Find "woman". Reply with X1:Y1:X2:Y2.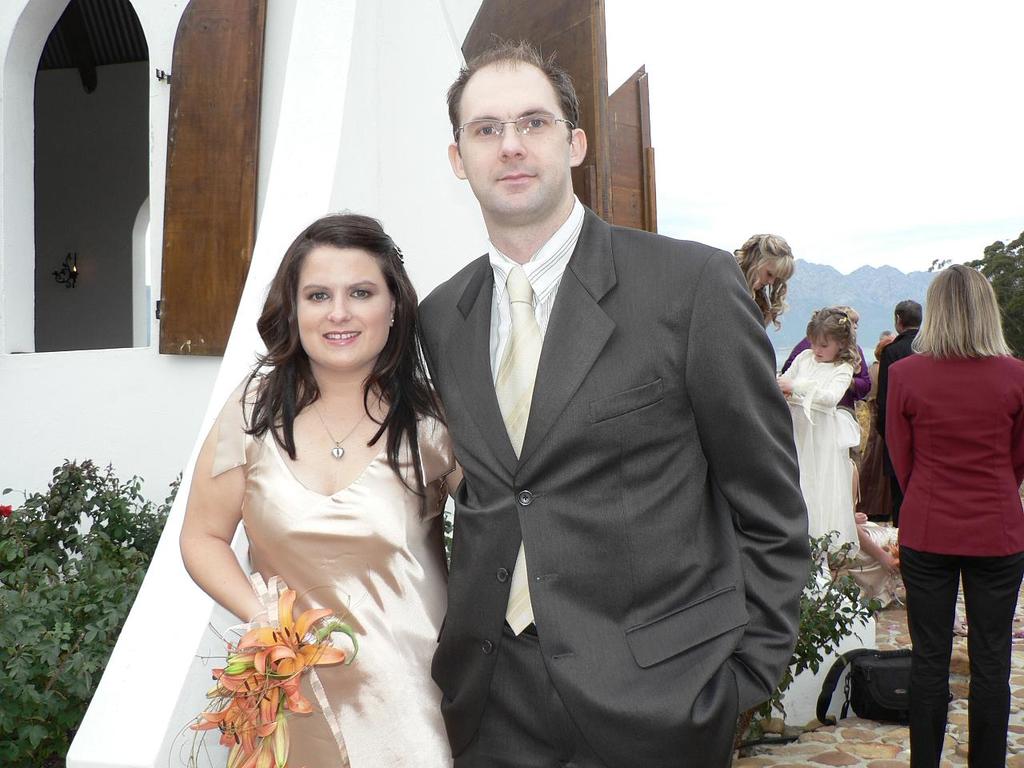
733:229:787:338.
